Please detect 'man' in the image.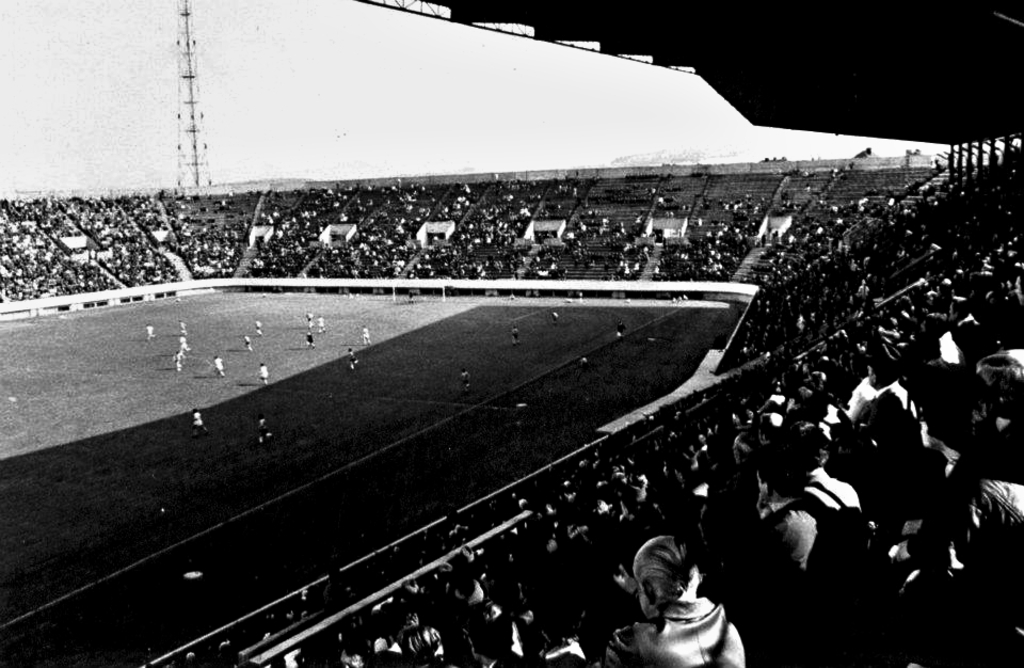
select_region(172, 352, 178, 372).
